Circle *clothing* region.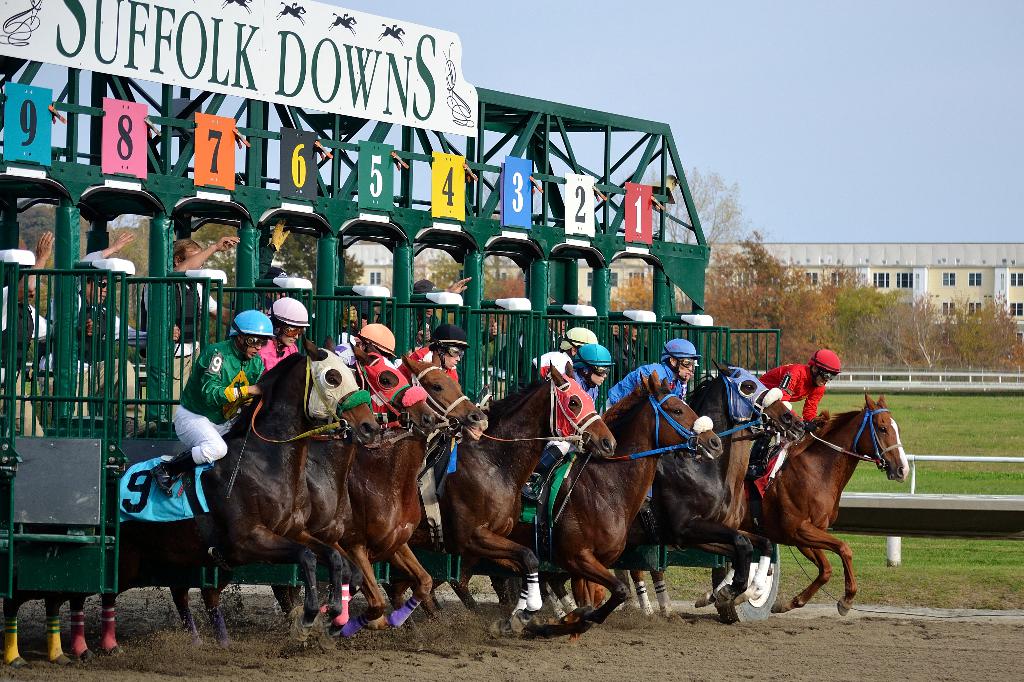
Region: 139:264:220:417.
